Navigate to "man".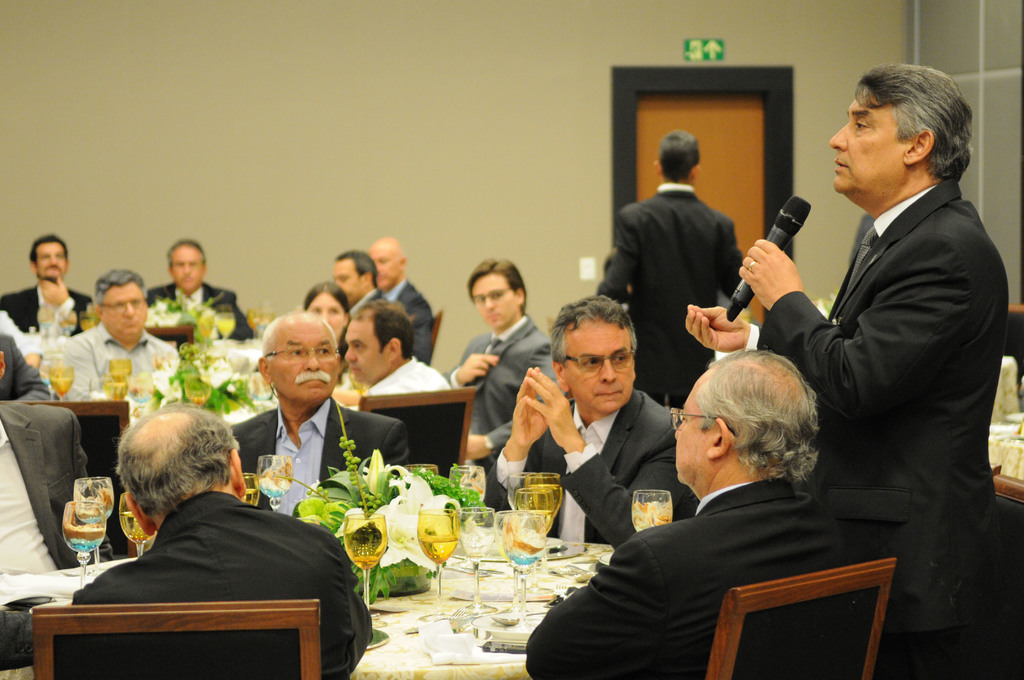
Navigation target: <bbox>223, 303, 410, 517</bbox>.
